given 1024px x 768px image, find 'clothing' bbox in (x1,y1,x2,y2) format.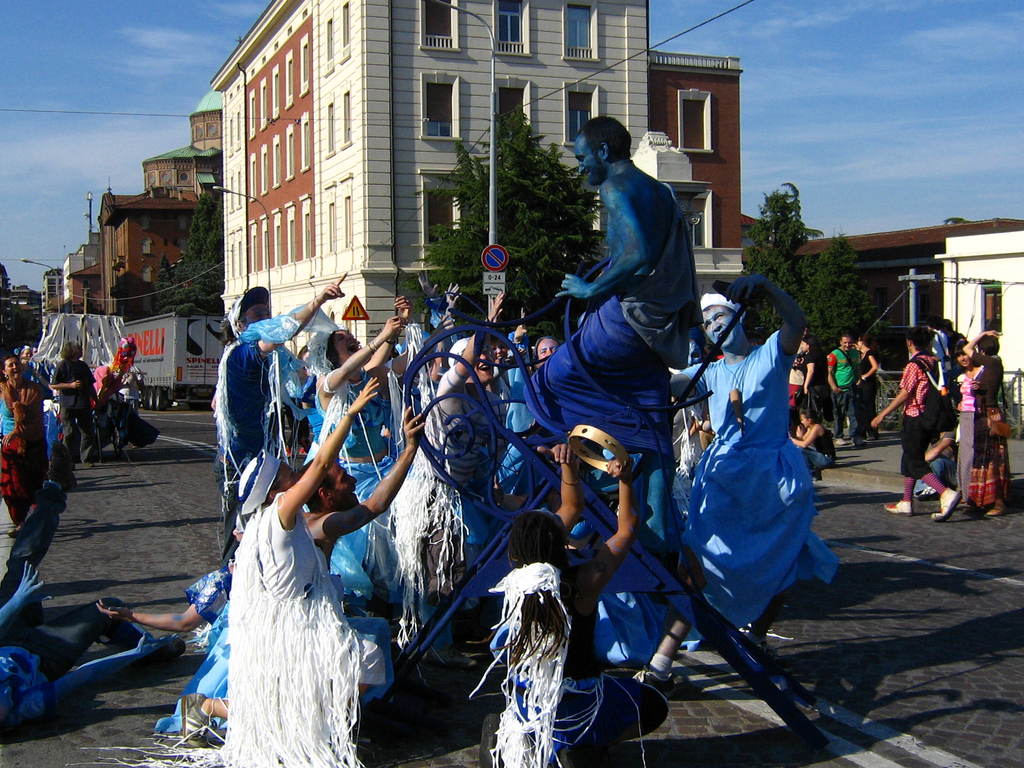
(3,384,54,523).
